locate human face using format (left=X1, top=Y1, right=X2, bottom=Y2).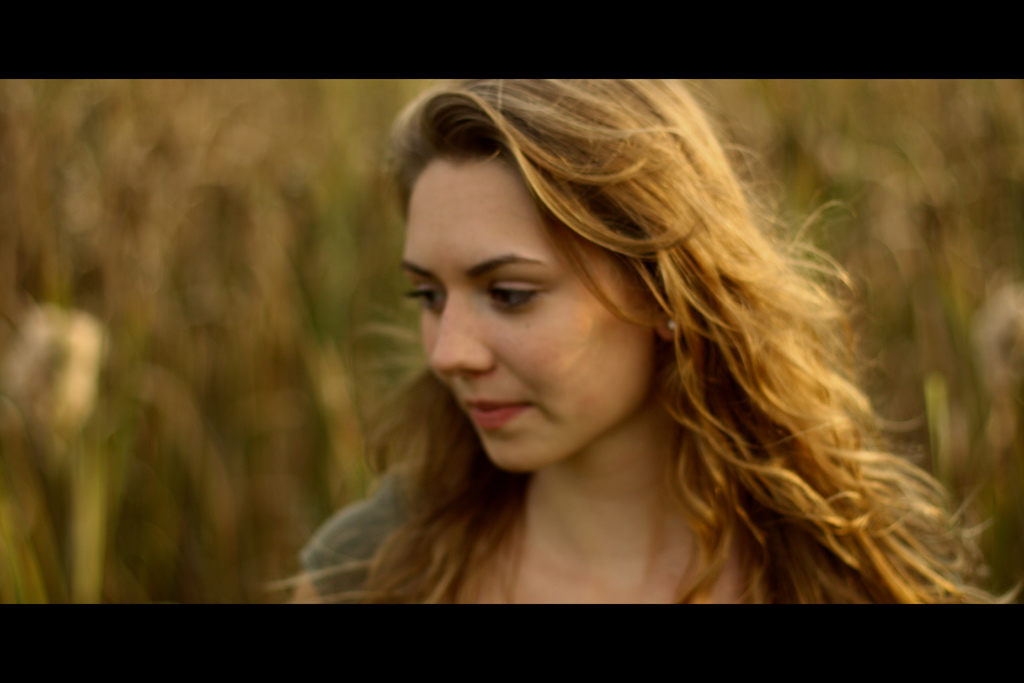
(left=401, top=149, right=653, bottom=481).
